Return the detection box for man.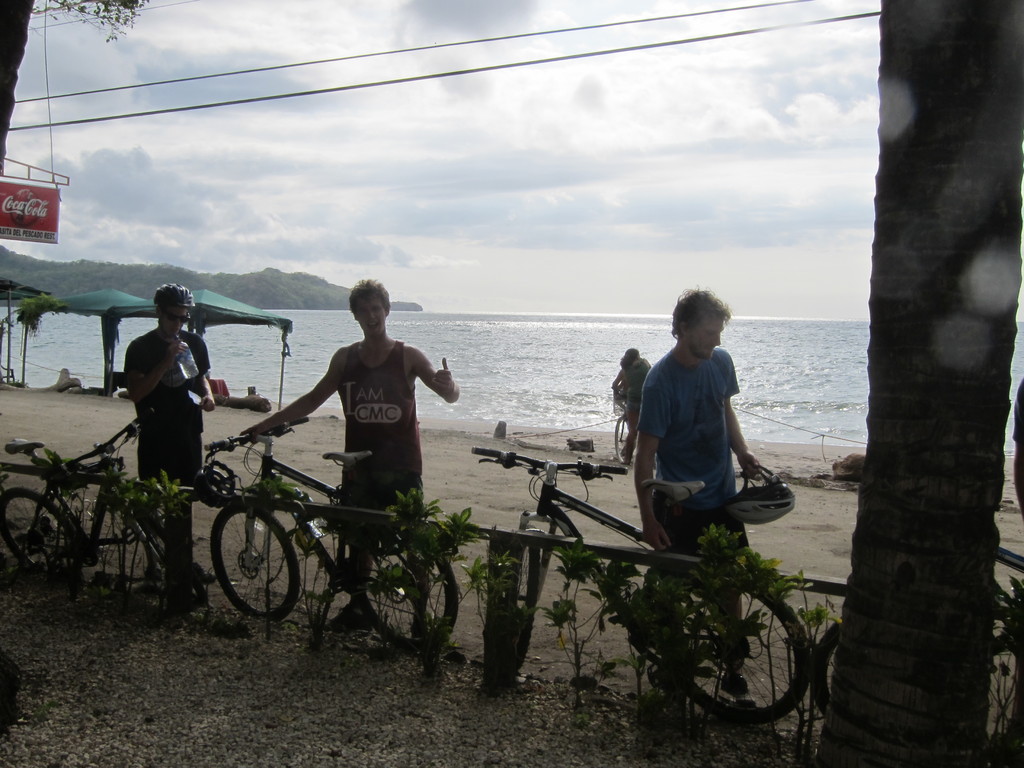
118:280:217:597.
